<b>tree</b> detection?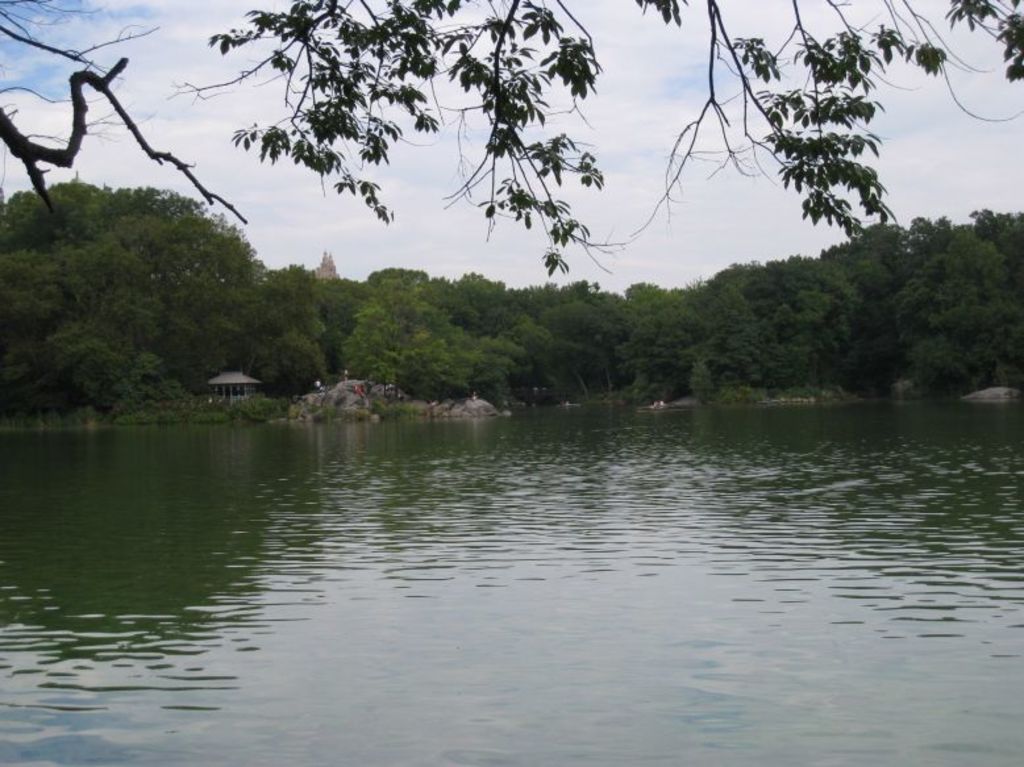
left=257, top=254, right=358, bottom=391
